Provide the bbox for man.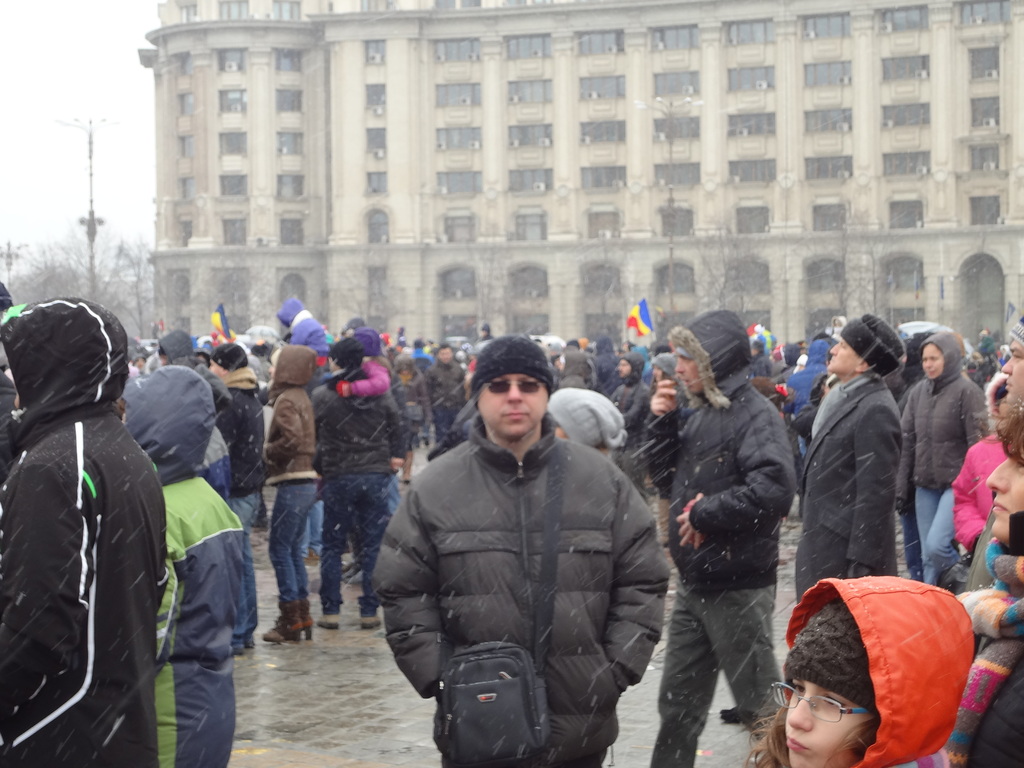
pyautogui.locateOnScreen(426, 341, 468, 455).
